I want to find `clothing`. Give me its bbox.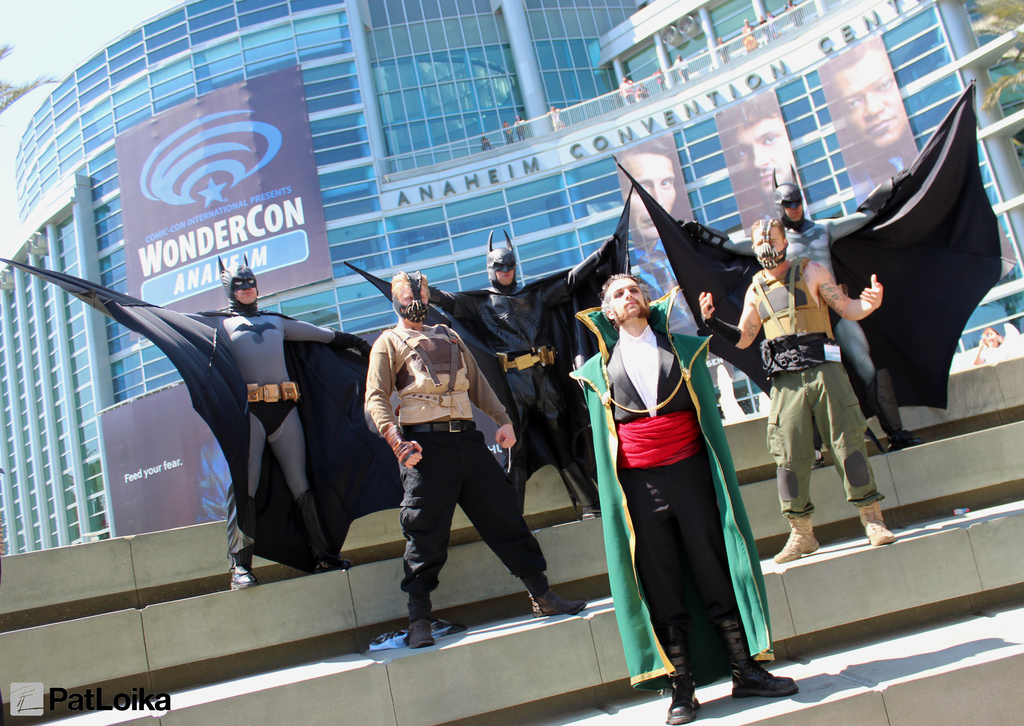
[746, 247, 877, 515].
